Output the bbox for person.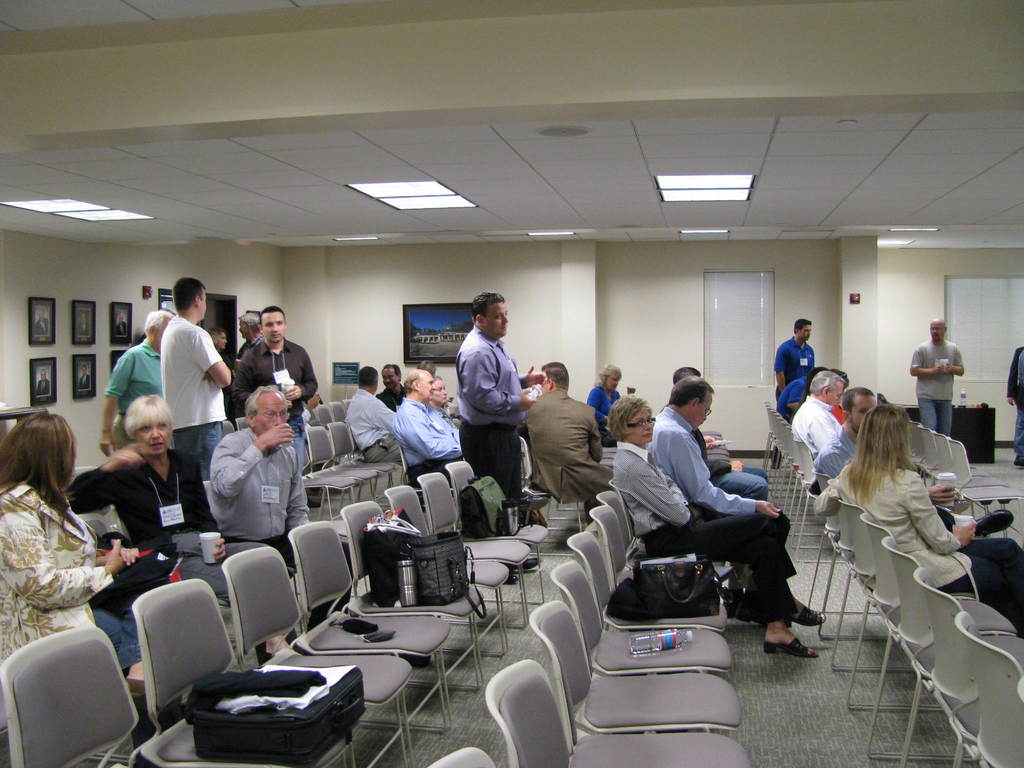
{"x1": 93, "y1": 300, "x2": 175, "y2": 455}.
